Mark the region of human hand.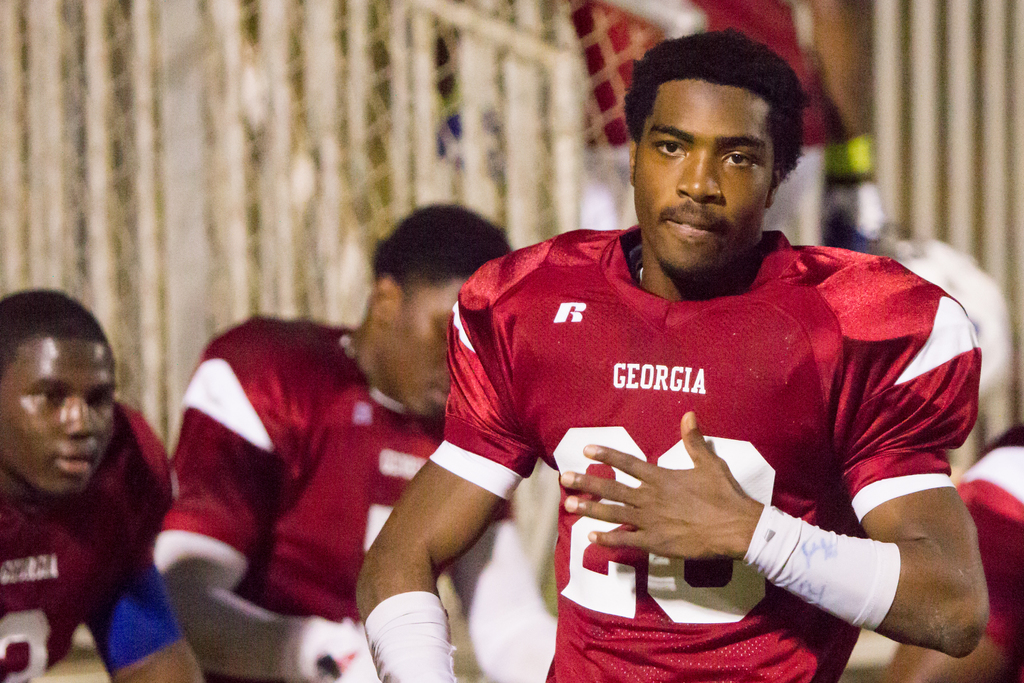
Region: [579, 422, 760, 575].
